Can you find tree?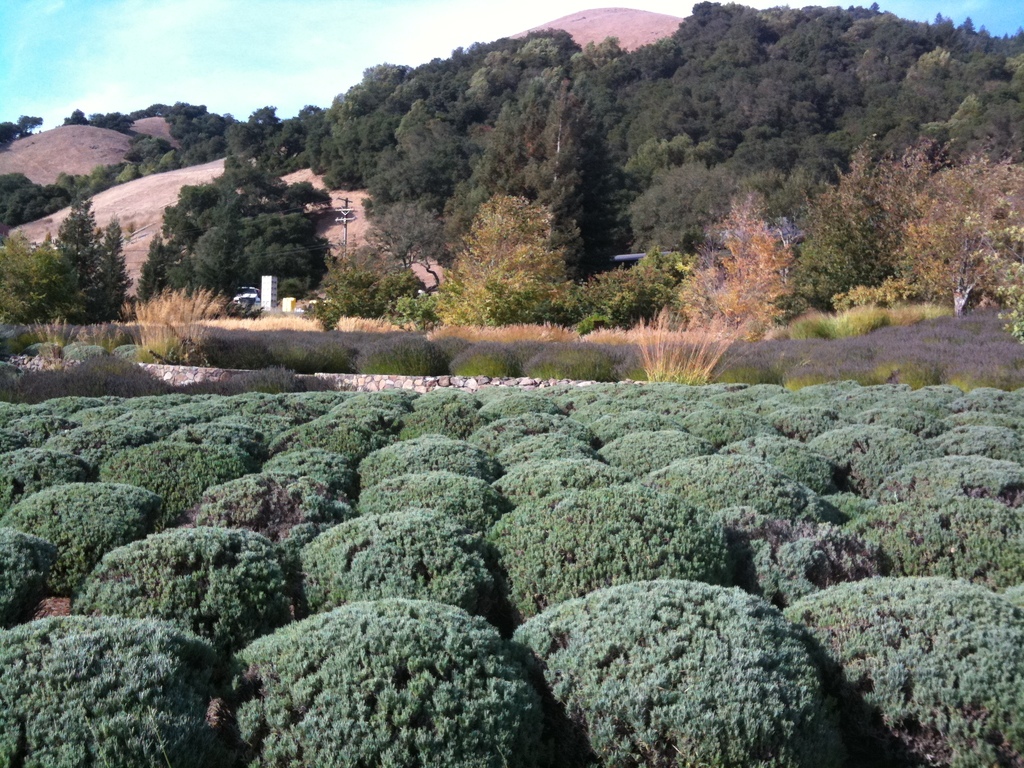
Yes, bounding box: 152,90,230,163.
